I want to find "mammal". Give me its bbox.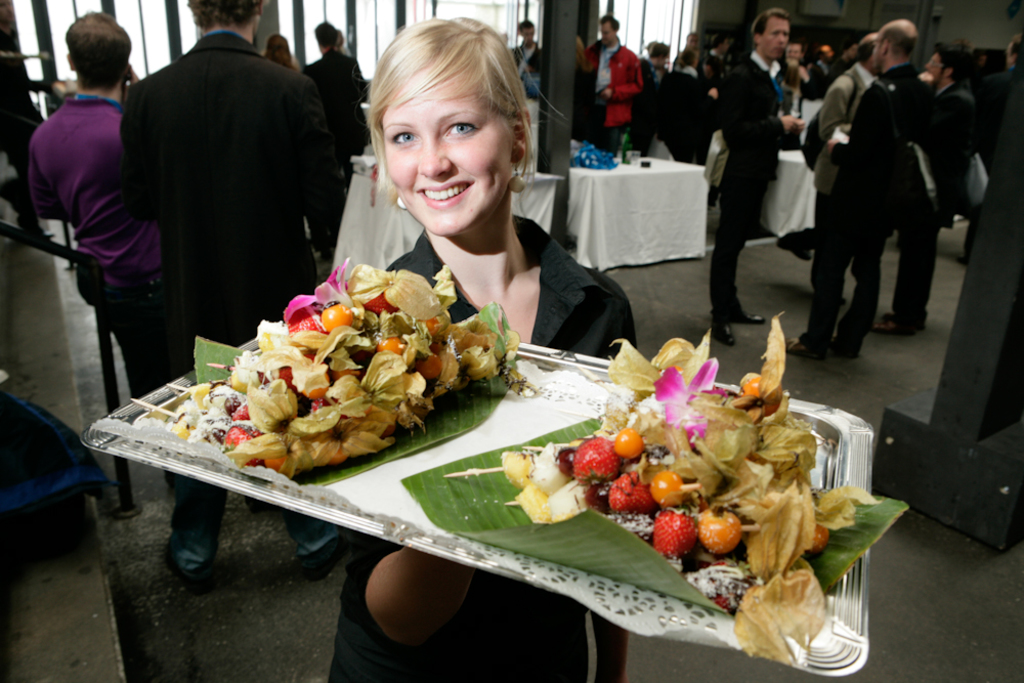
<bbox>1006, 31, 1023, 111</bbox>.
